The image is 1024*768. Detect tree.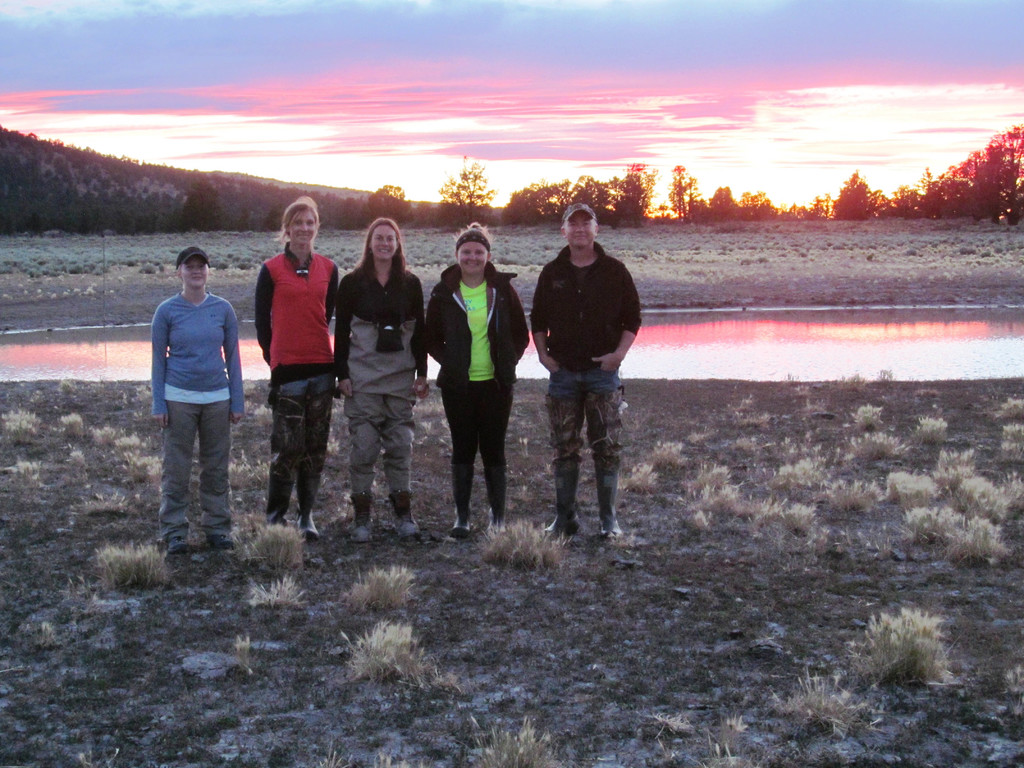
Detection: [left=529, top=177, right=556, bottom=217].
